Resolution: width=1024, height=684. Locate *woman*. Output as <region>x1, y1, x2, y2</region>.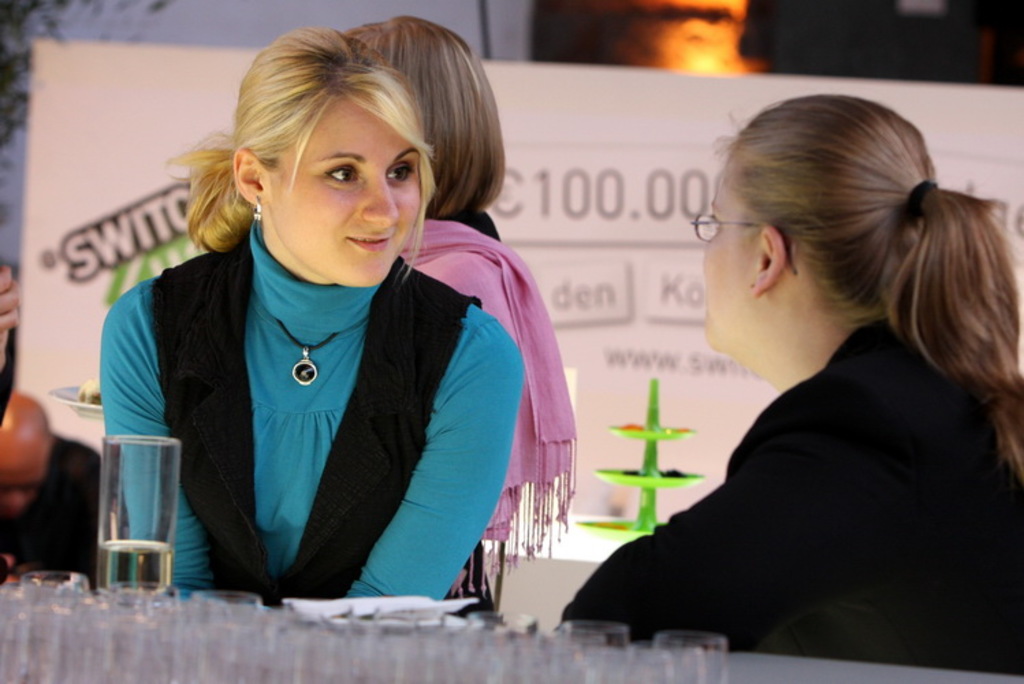
<region>559, 92, 1023, 677</region>.
